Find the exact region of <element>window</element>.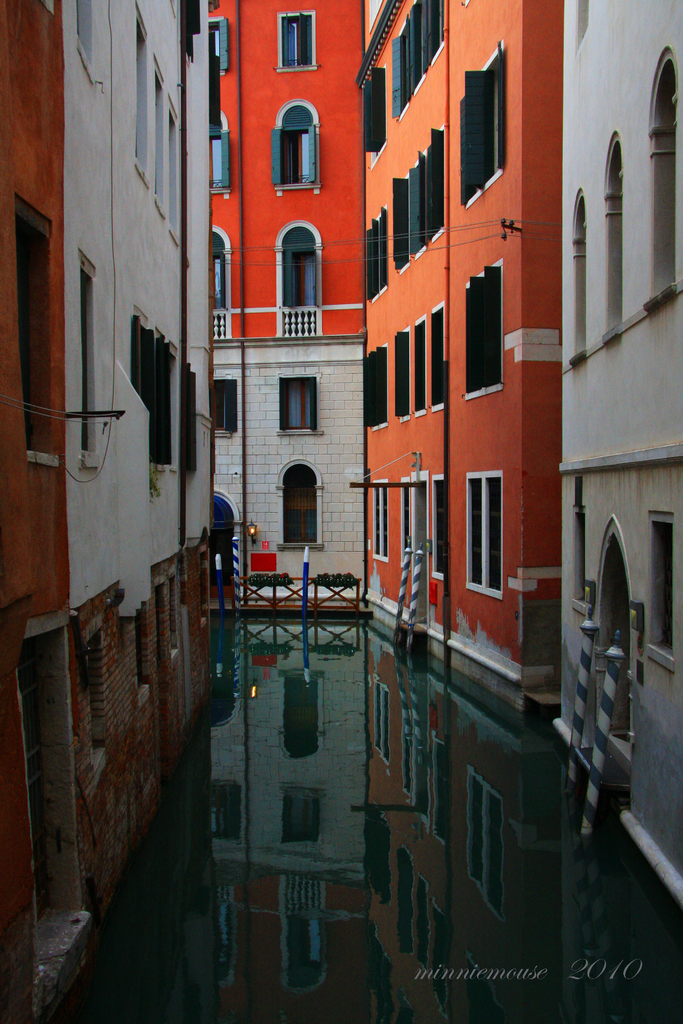
Exact region: 210:121:229:189.
